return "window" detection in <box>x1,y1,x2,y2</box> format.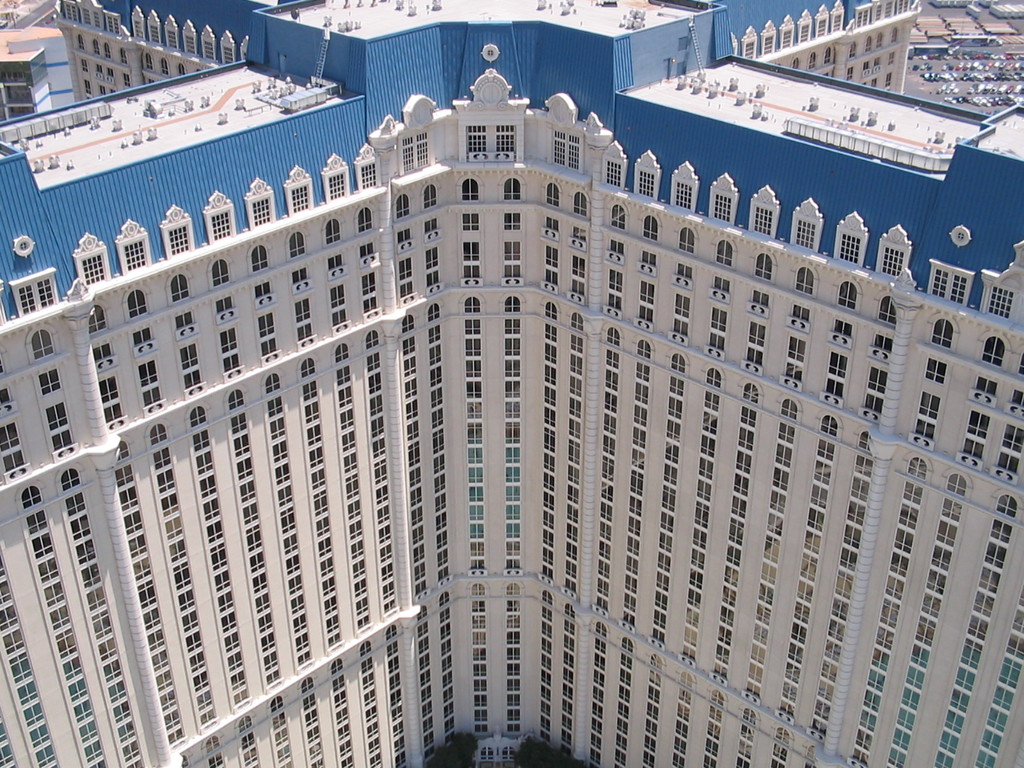
<box>595,572,611,591</box>.
